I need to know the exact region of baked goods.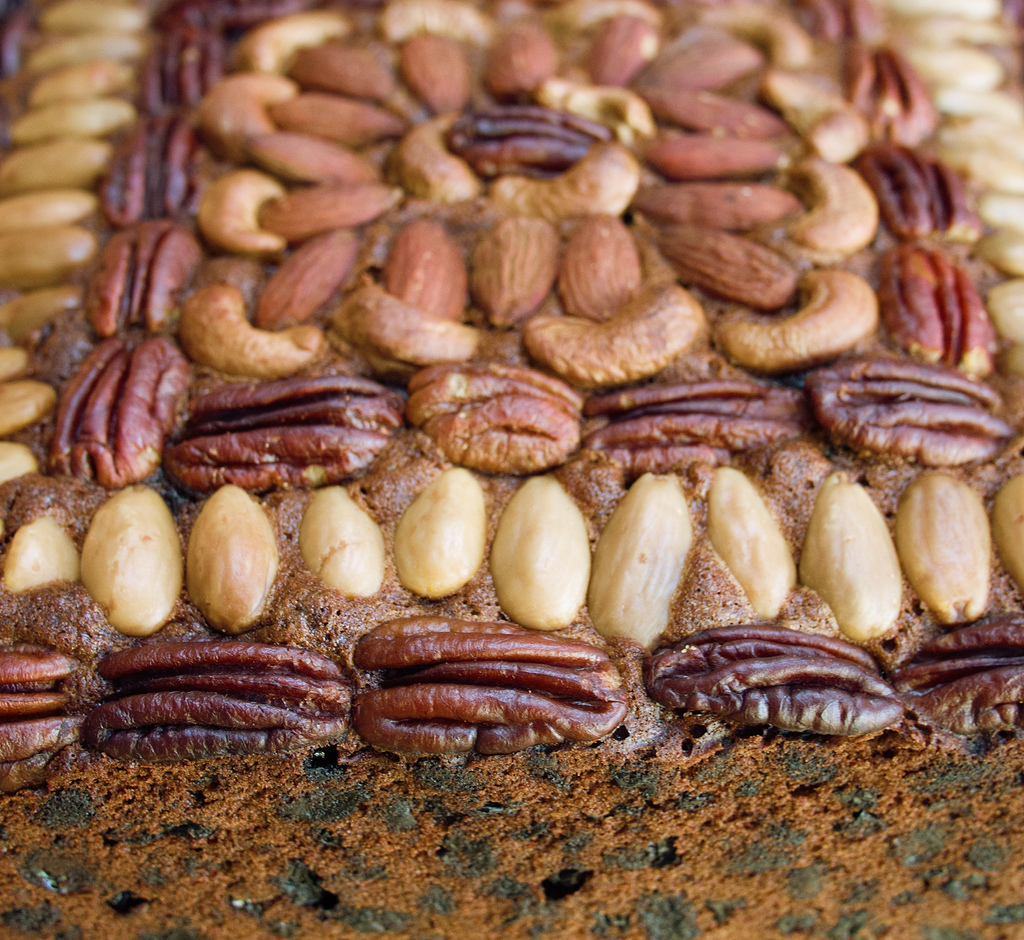
Region: [left=0, top=0, right=1023, bottom=939].
